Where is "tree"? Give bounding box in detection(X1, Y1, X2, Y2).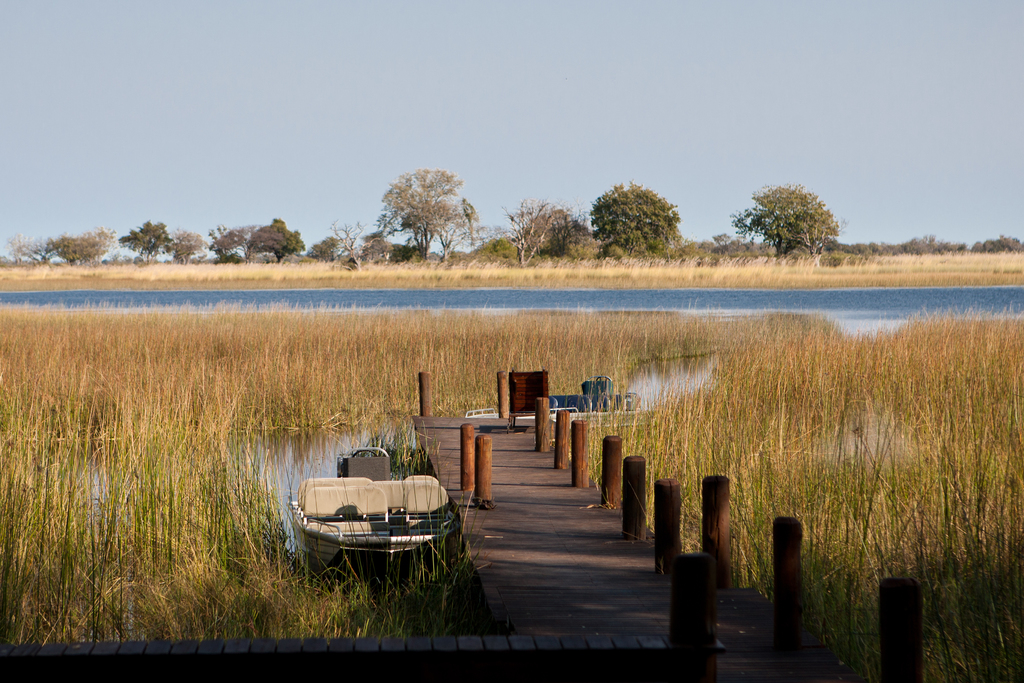
detection(729, 180, 844, 261).
